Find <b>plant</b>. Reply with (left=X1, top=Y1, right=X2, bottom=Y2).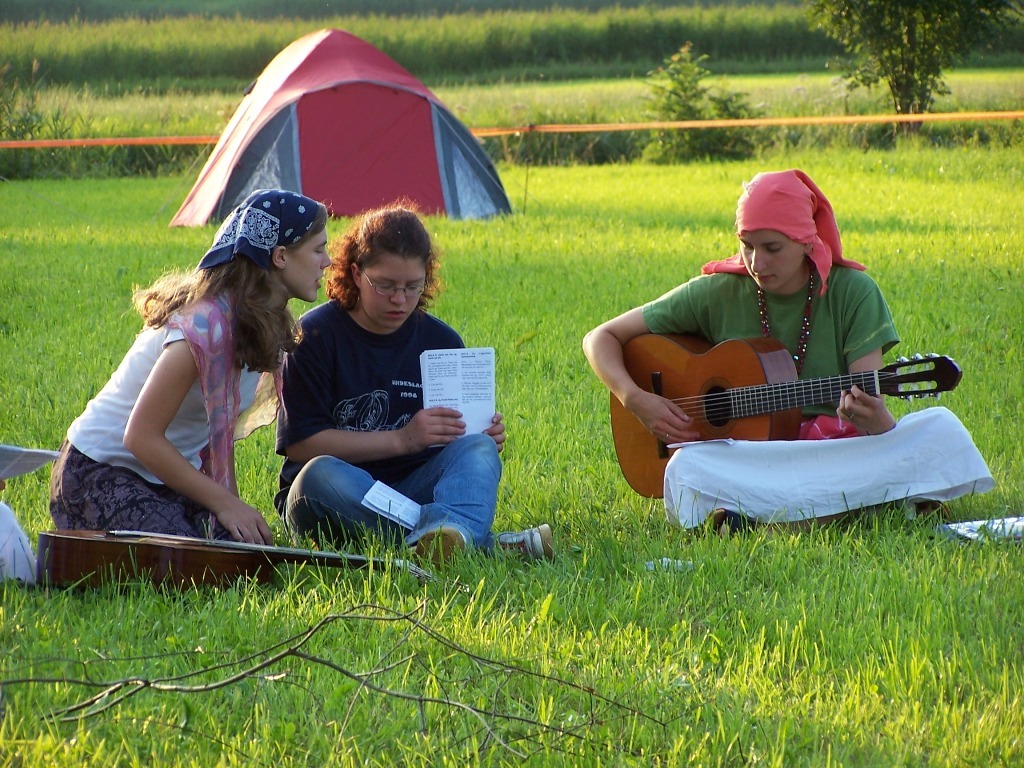
(left=811, top=0, right=1023, bottom=139).
